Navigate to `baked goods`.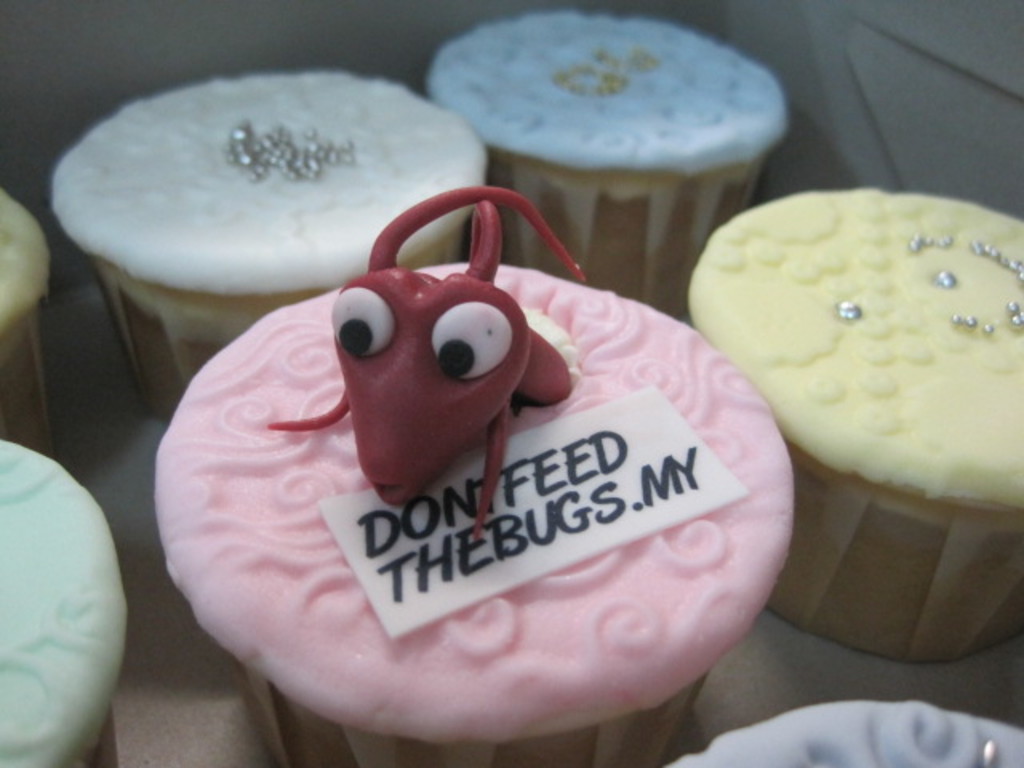
Navigation target: [x1=0, y1=181, x2=53, y2=458].
